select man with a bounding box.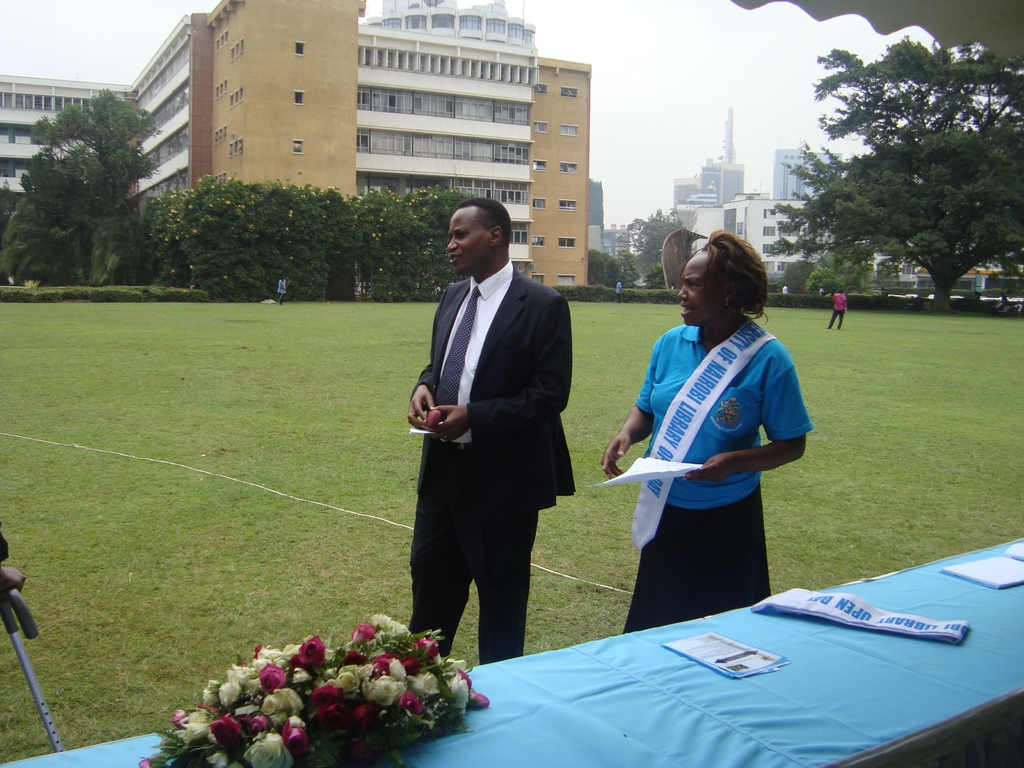
pyautogui.locateOnScreen(825, 288, 847, 331).
